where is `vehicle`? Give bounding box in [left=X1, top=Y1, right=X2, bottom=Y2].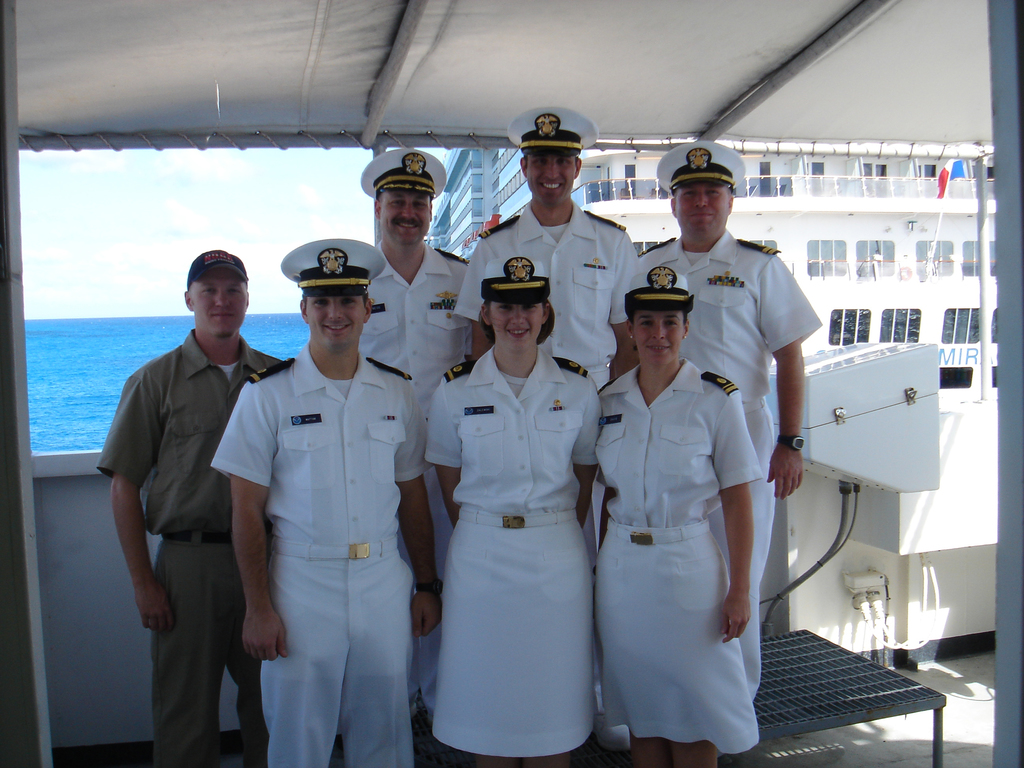
[left=0, top=0, right=1023, bottom=767].
